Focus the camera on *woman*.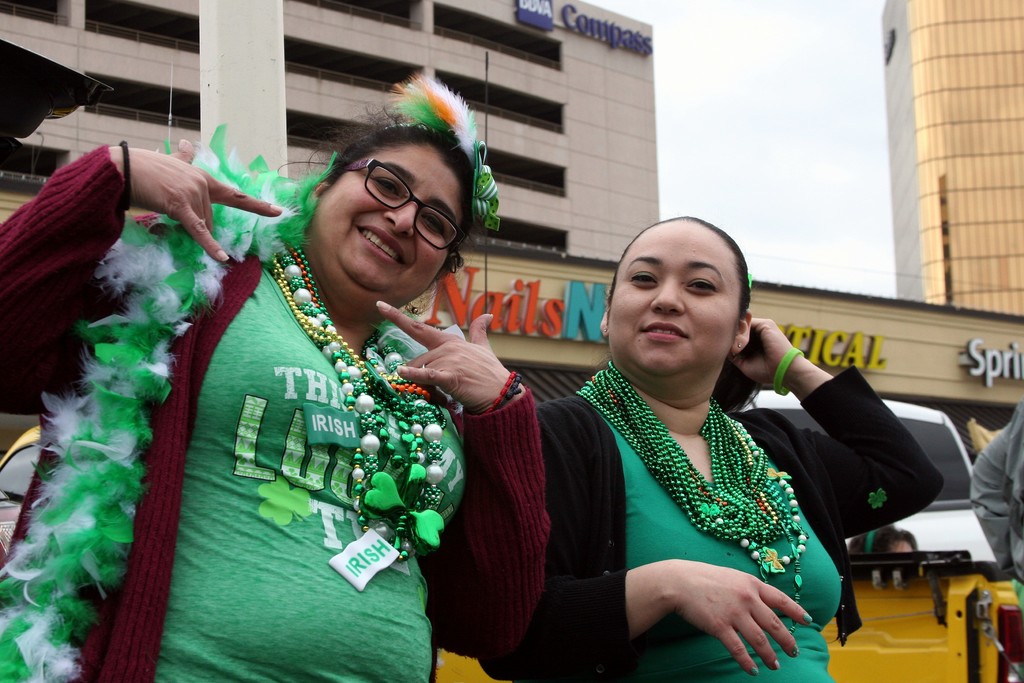
Focus region: (x1=0, y1=102, x2=552, y2=682).
